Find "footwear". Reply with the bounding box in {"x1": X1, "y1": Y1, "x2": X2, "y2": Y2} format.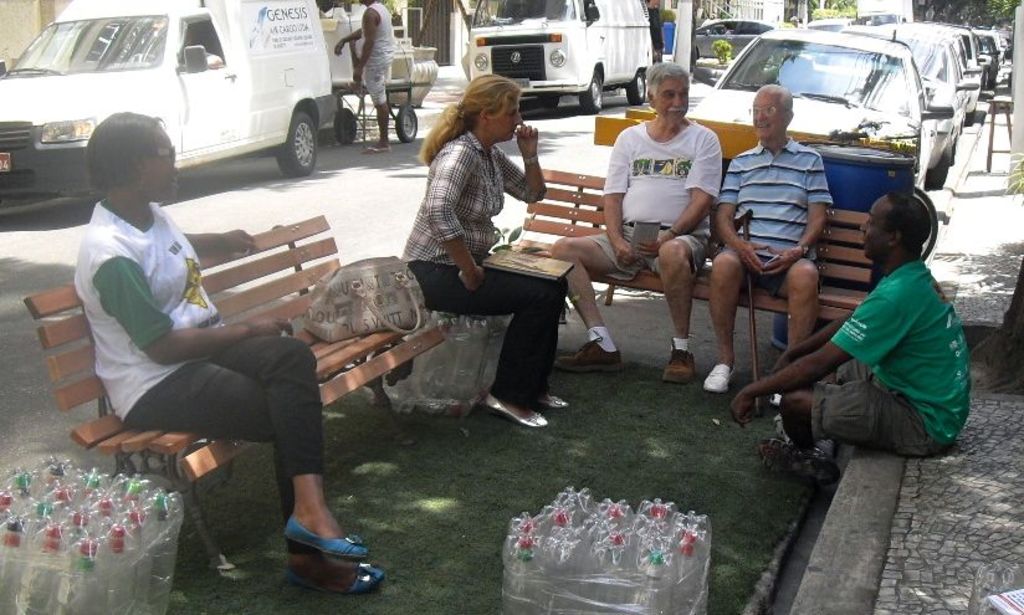
{"x1": 485, "y1": 395, "x2": 548, "y2": 426}.
